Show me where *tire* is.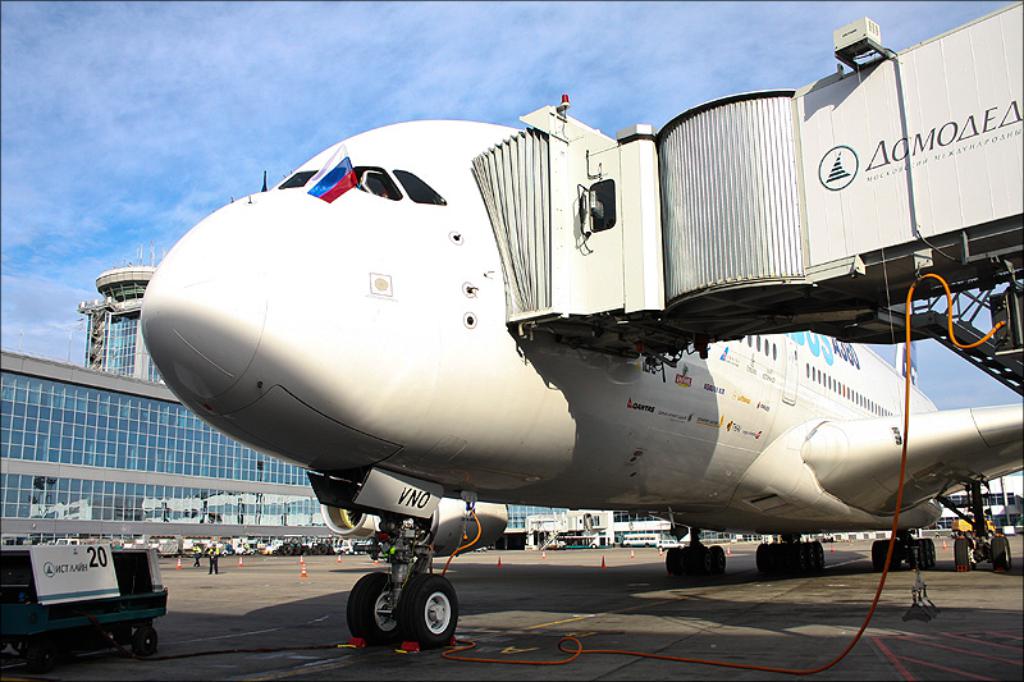
*tire* is at bbox=[913, 539, 923, 568].
